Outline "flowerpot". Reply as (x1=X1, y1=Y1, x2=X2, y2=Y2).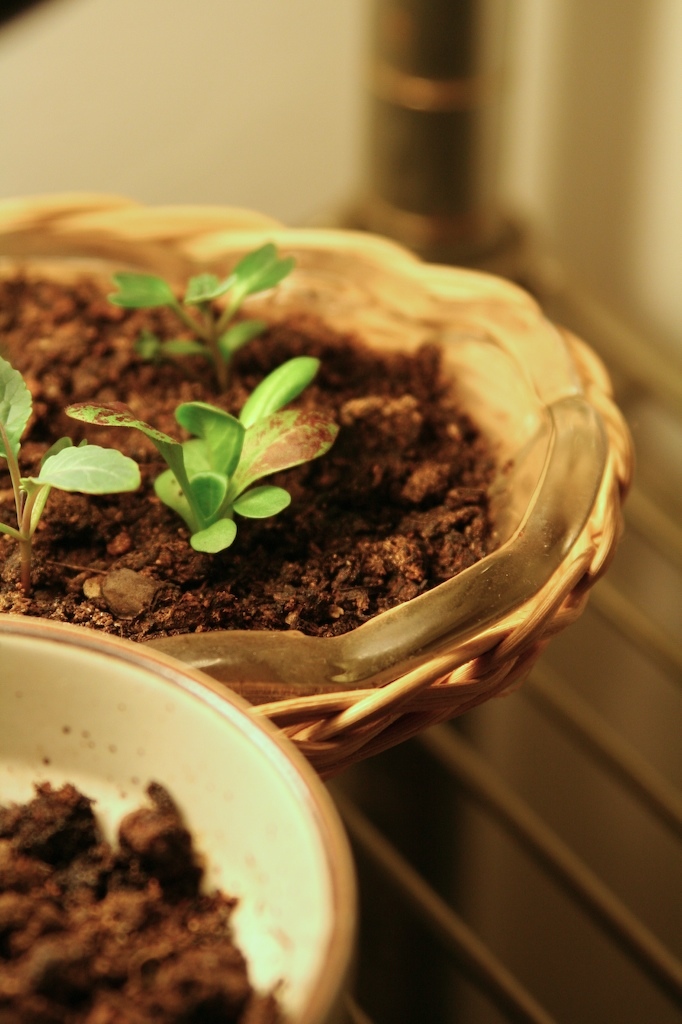
(x1=0, y1=608, x2=357, y2=1023).
